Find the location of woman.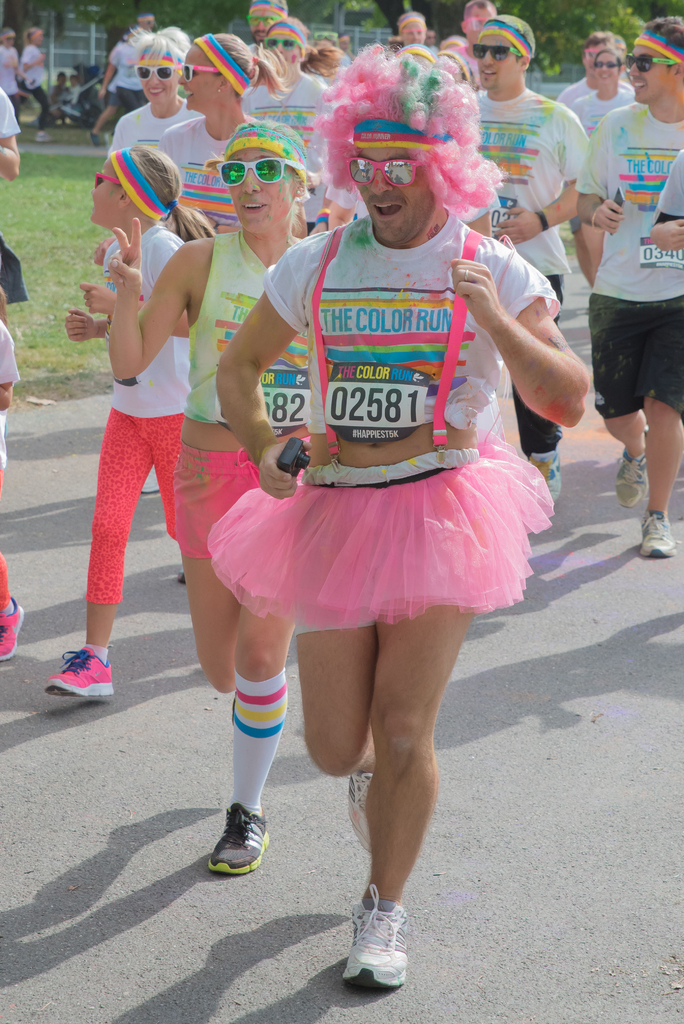
Location: box=[0, 28, 27, 115].
